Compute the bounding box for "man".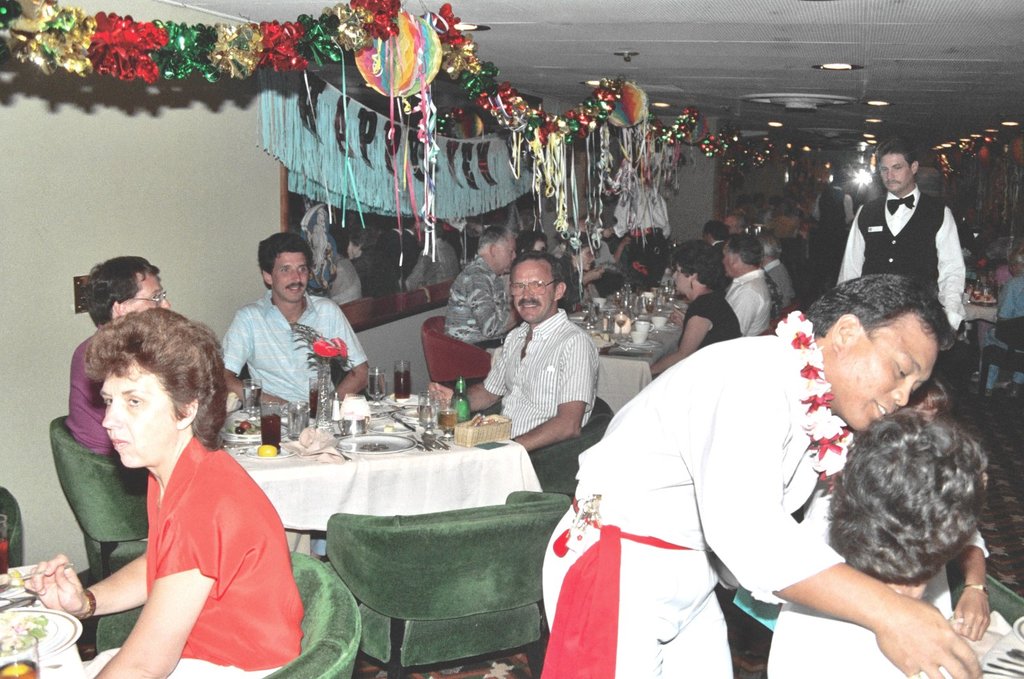
{"left": 719, "top": 231, "right": 771, "bottom": 338}.
